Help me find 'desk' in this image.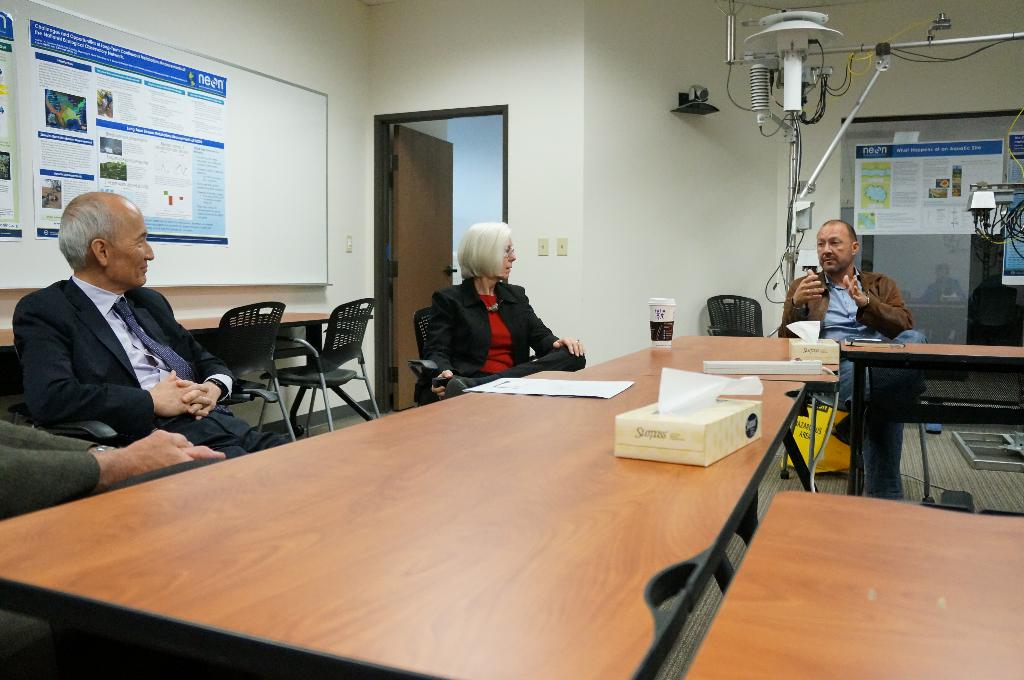
Found it: <region>566, 335, 841, 381</region>.
